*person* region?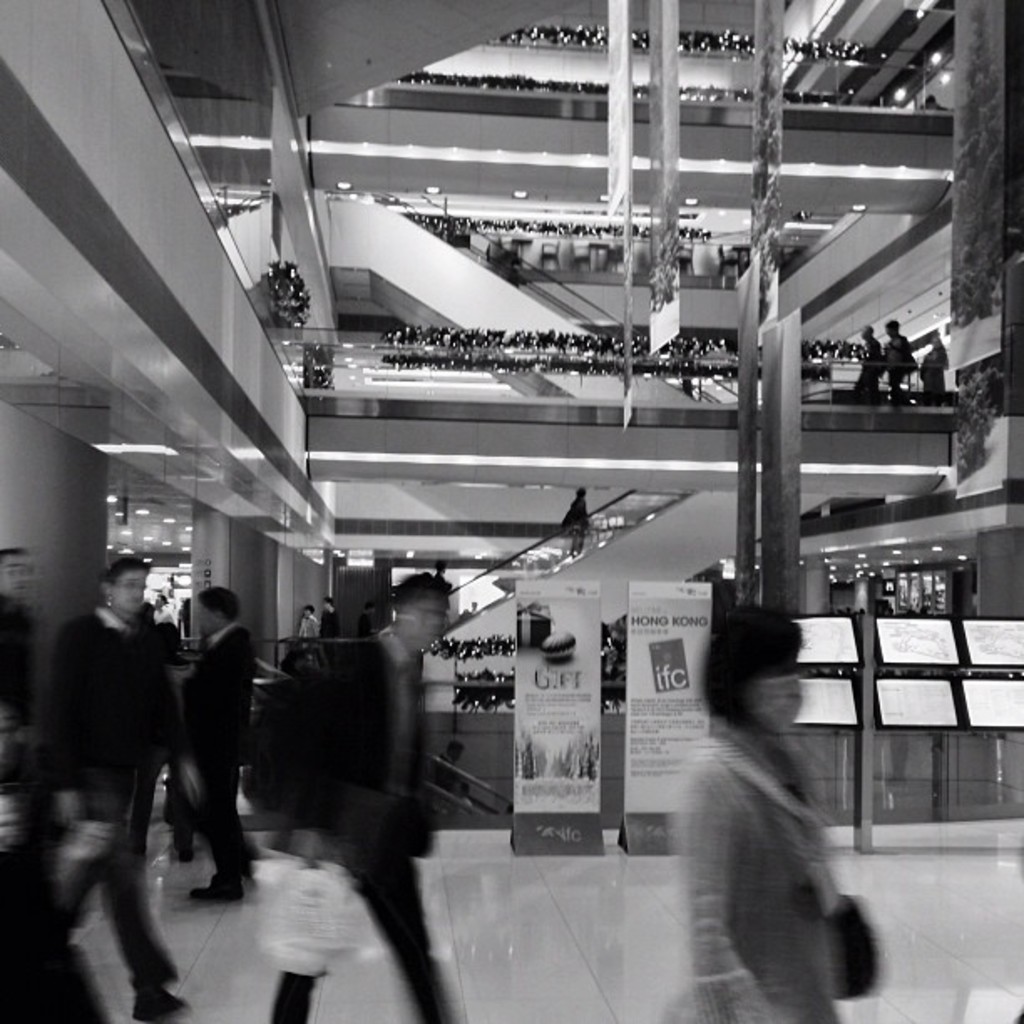
[44, 556, 191, 1021]
